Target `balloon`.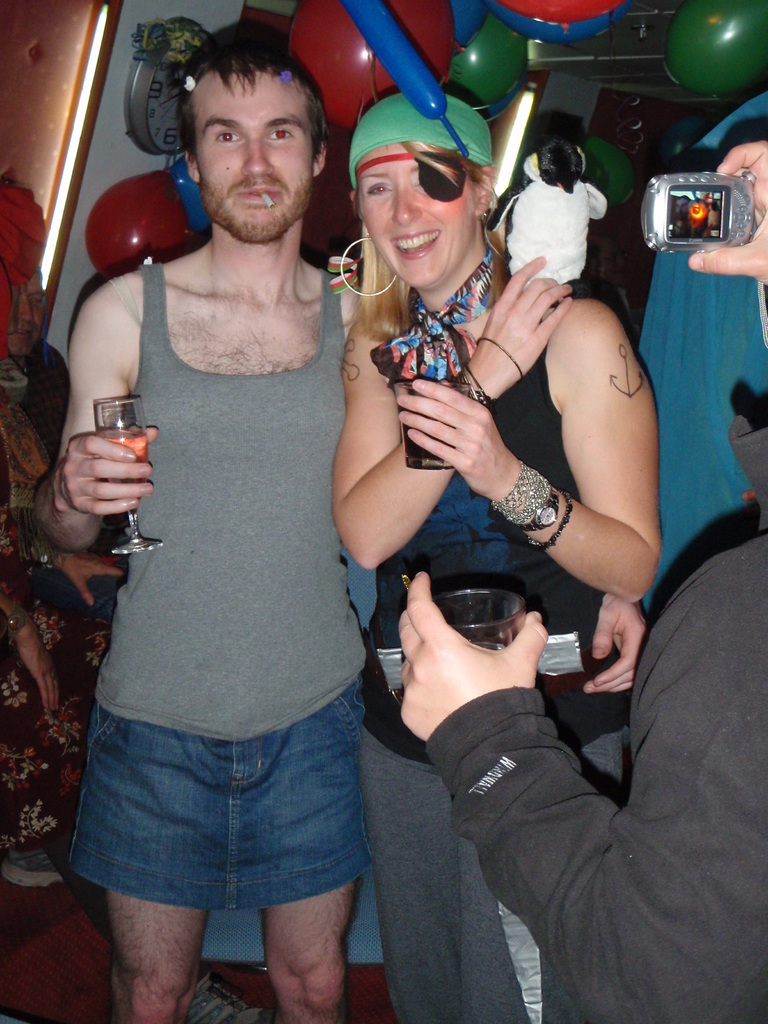
Target region: [x1=453, y1=10, x2=526, y2=103].
